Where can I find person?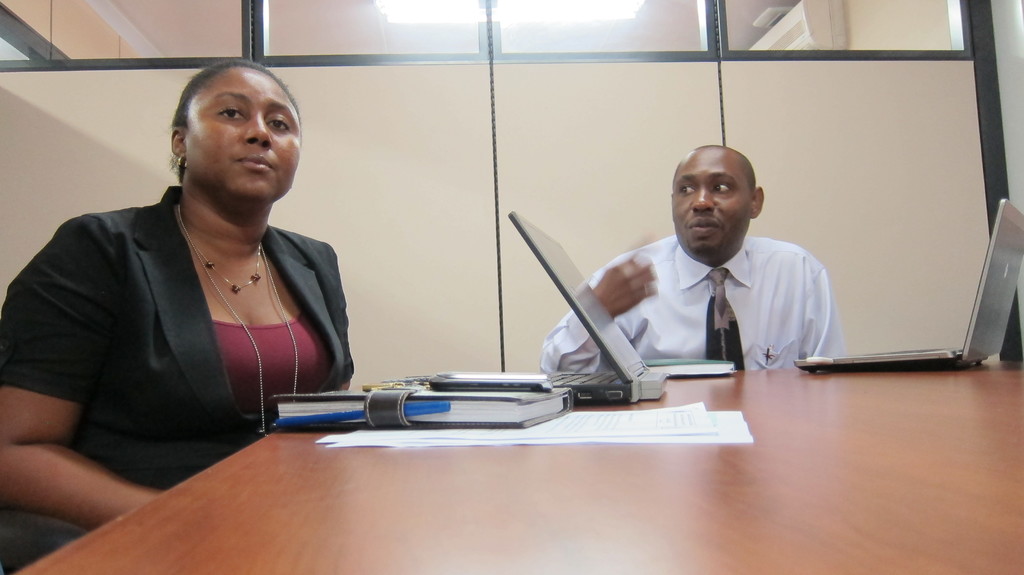
You can find it at l=537, t=140, r=845, b=372.
